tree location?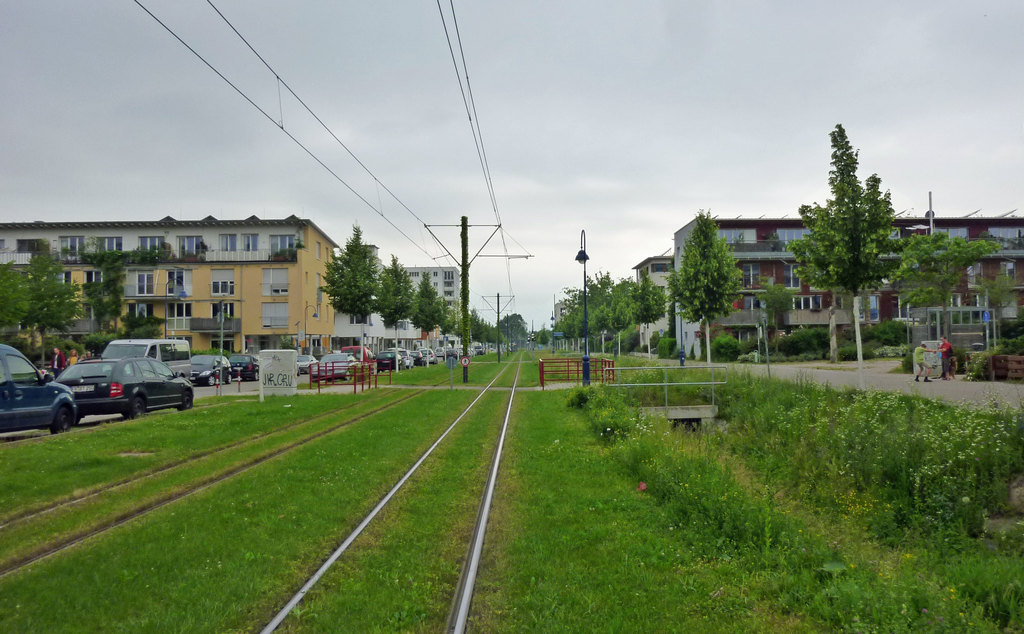
0, 259, 43, 350
